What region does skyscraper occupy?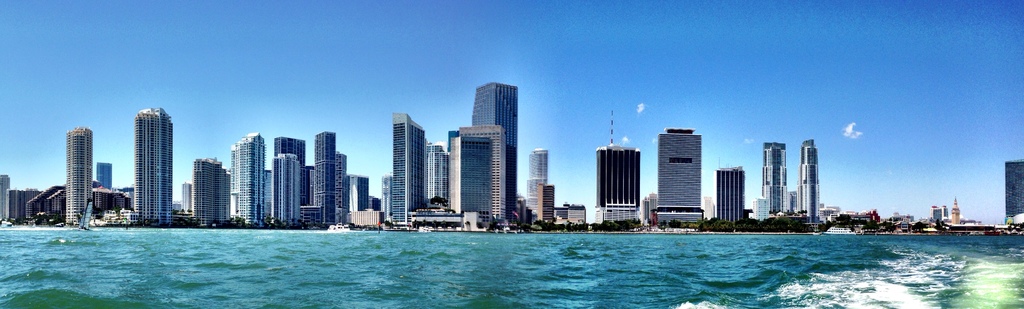
bbox(600, 147, 648, 219).
